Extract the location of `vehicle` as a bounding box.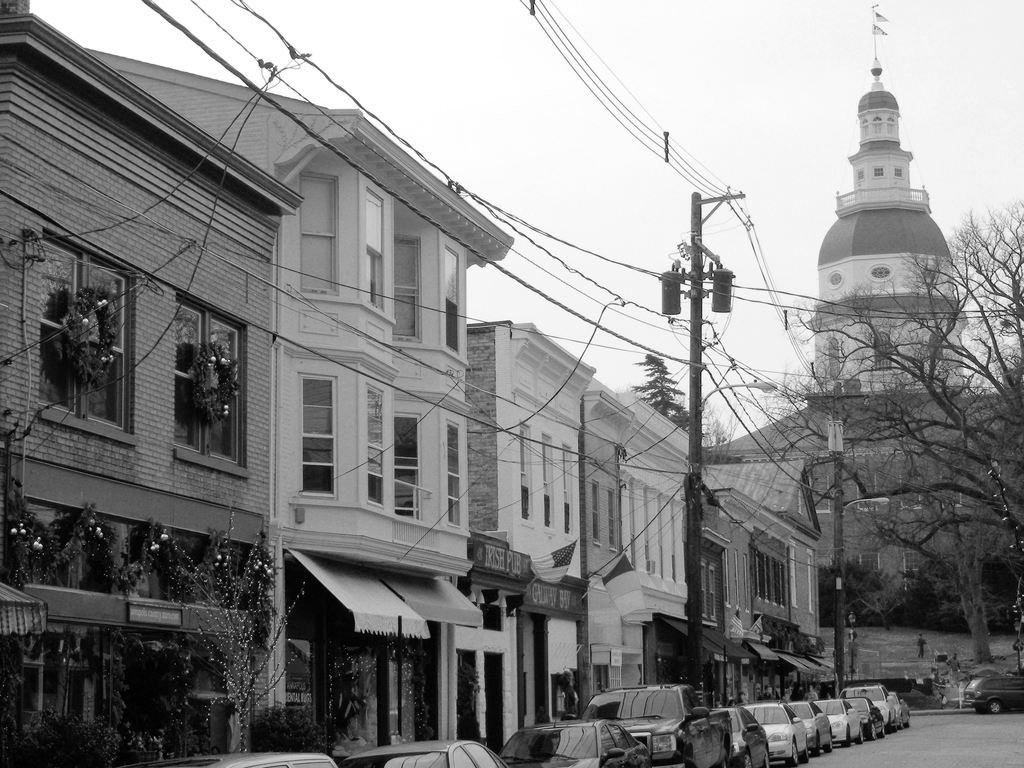
bbox=(560, 678, 736, 759).
